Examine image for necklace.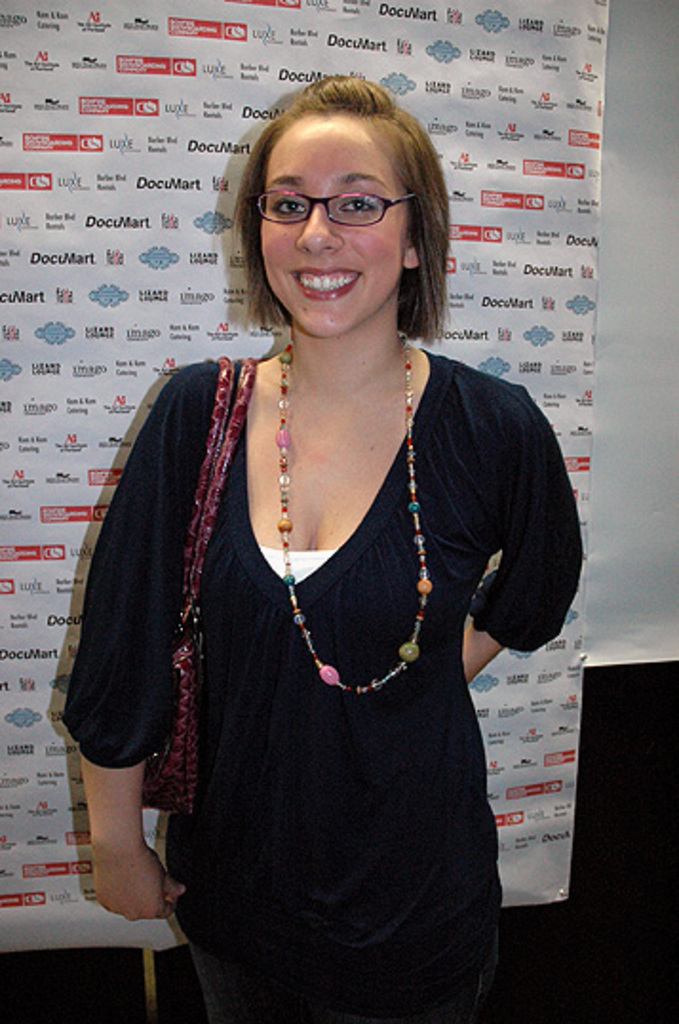
Examination result: bbox=[274, 329, 434, 691].
